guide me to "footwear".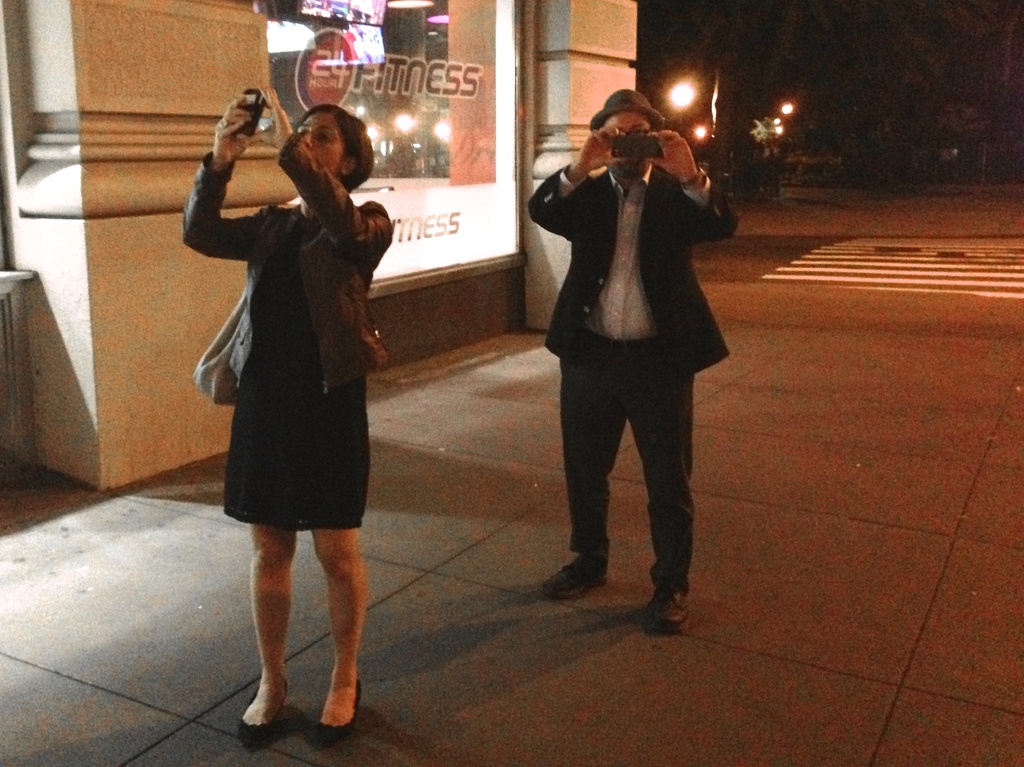
Guidance: pyautogui.locateOnScreen(645, 578, 697, 635).
